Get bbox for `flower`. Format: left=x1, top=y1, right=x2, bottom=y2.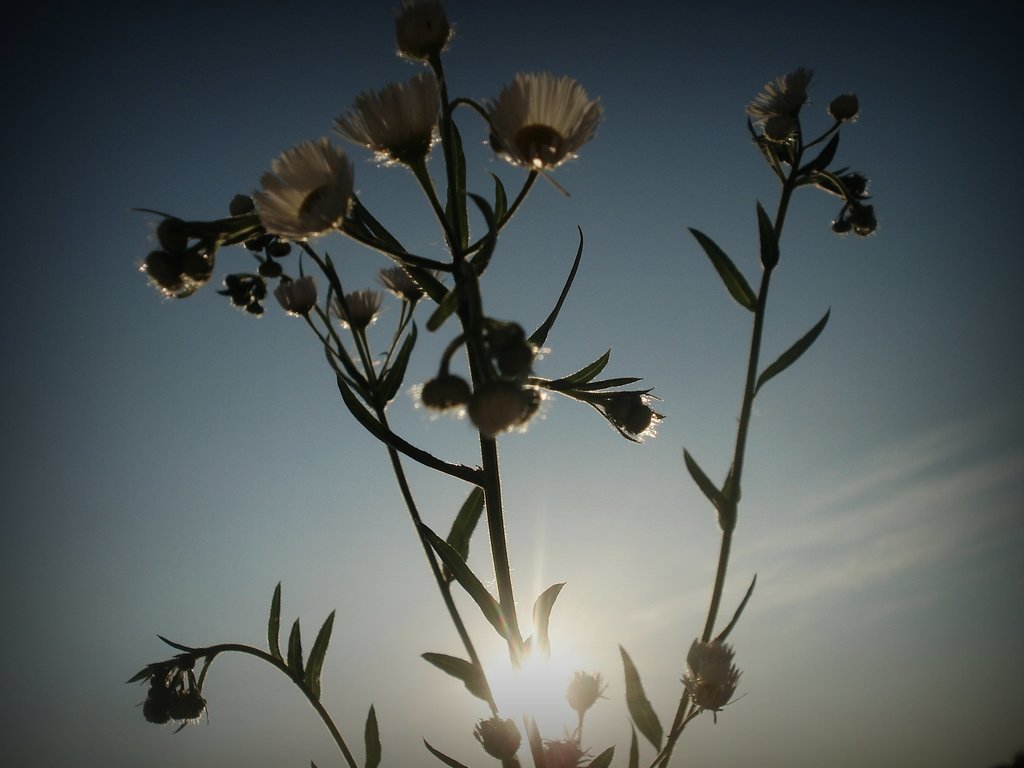
left=336, top=81, right=438, bottom=175.
